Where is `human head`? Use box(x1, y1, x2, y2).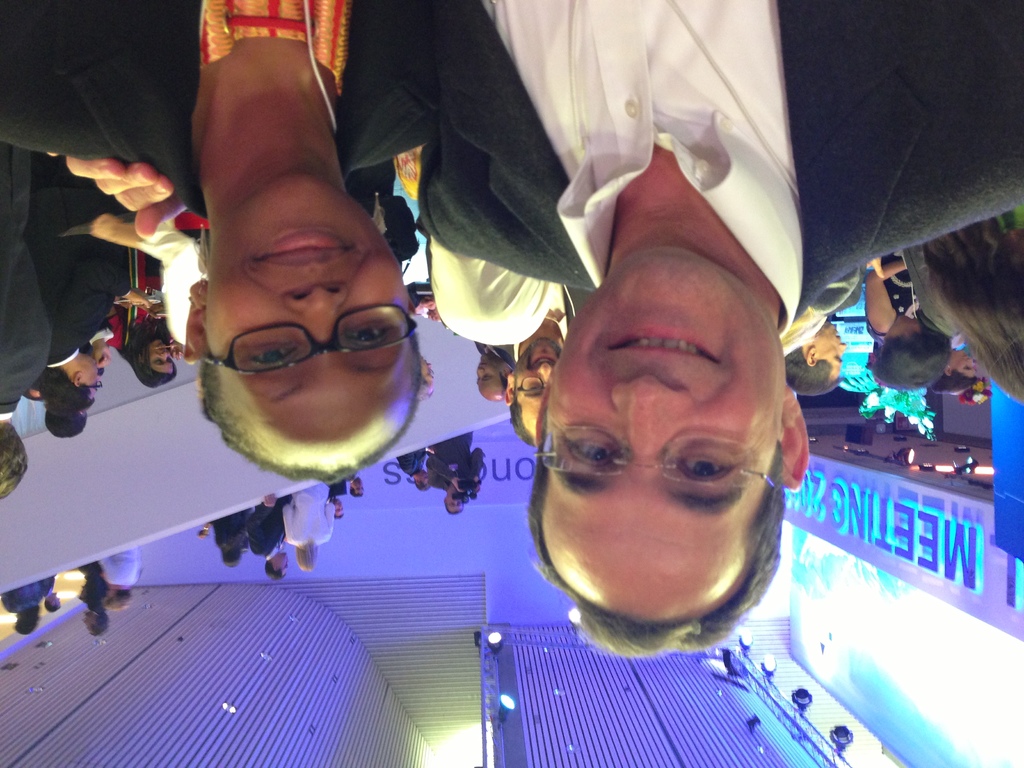
box(415, 468, 434, 490).
